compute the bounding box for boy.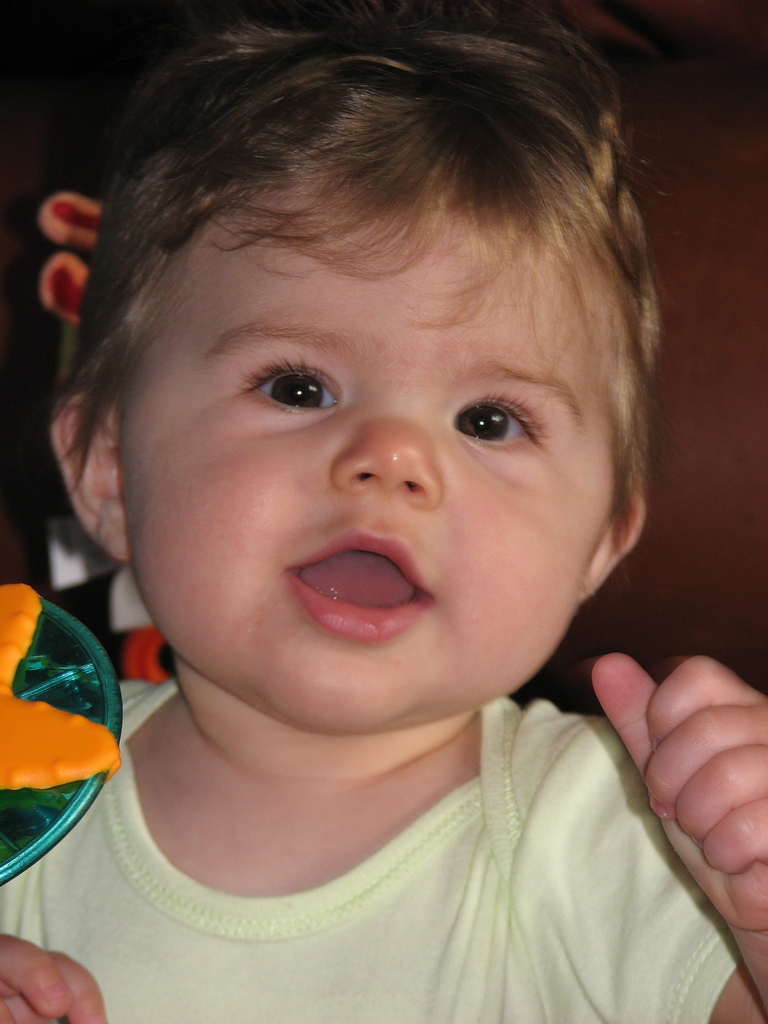
(0,0,767,1023).
